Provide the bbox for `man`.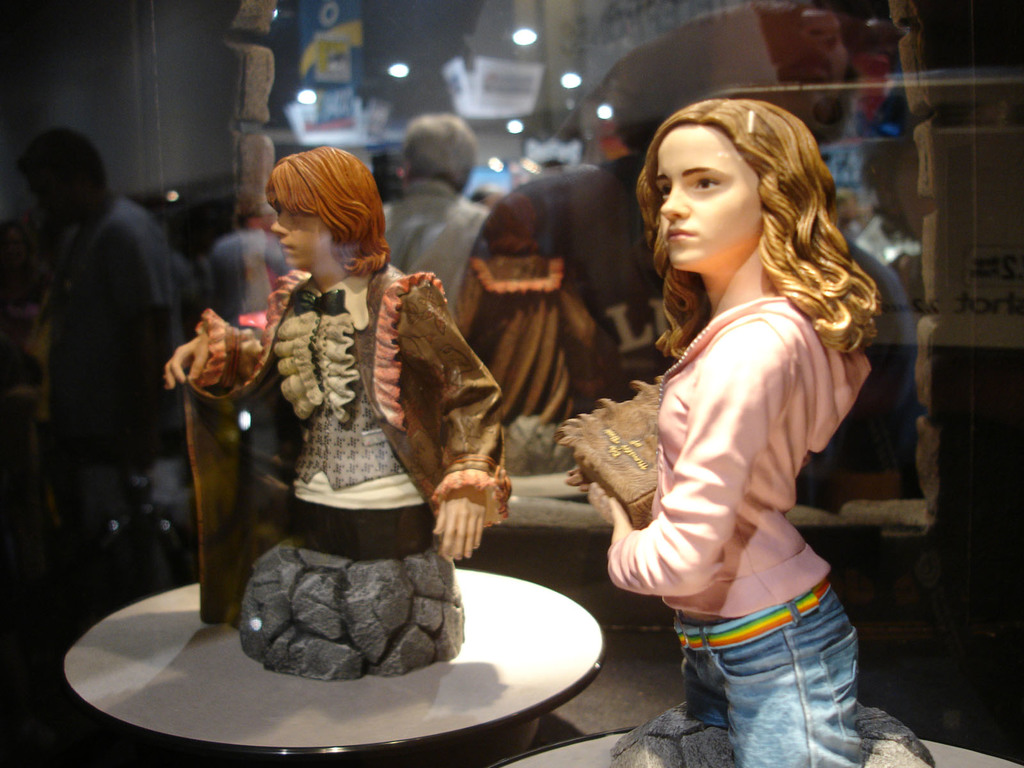
[372,102,524,322].
